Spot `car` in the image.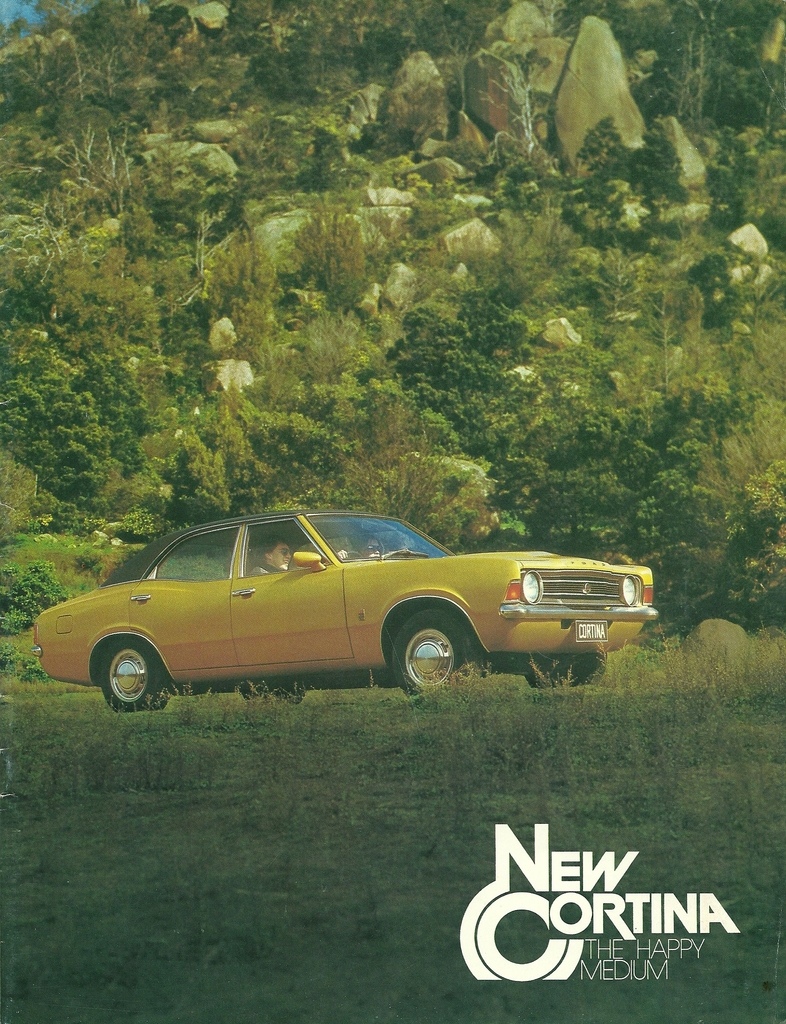
`car` found at <box>29,508,661,707</box>.
